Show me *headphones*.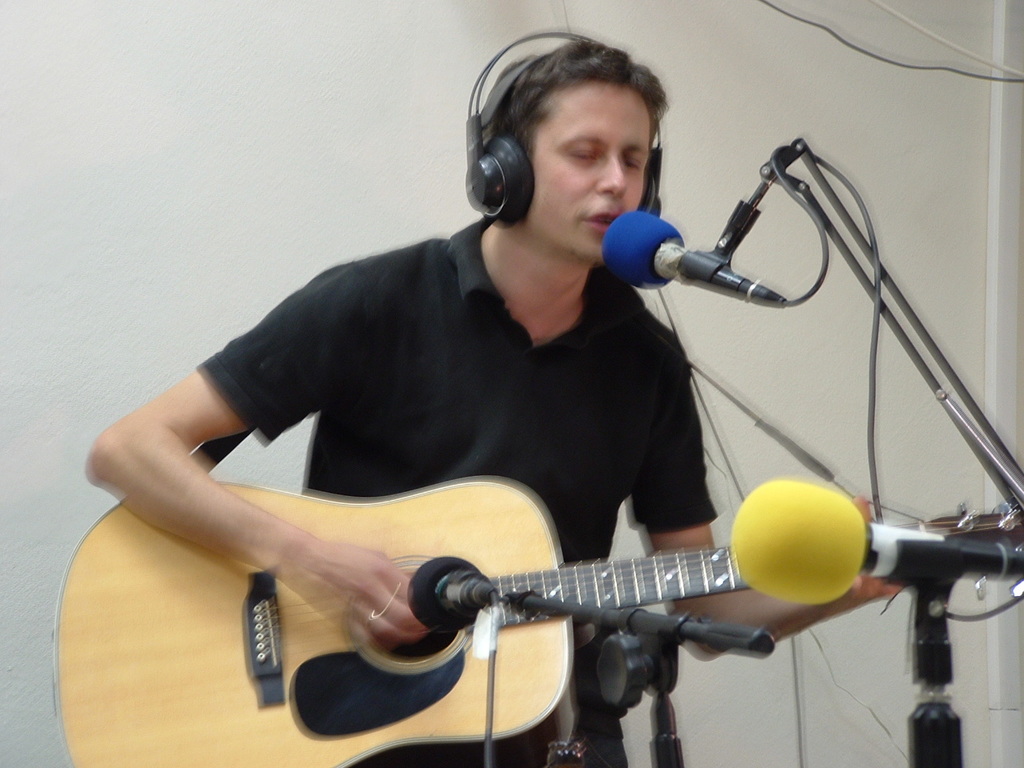
*headphones* is here: Rect(460, 34, 665, 230).
